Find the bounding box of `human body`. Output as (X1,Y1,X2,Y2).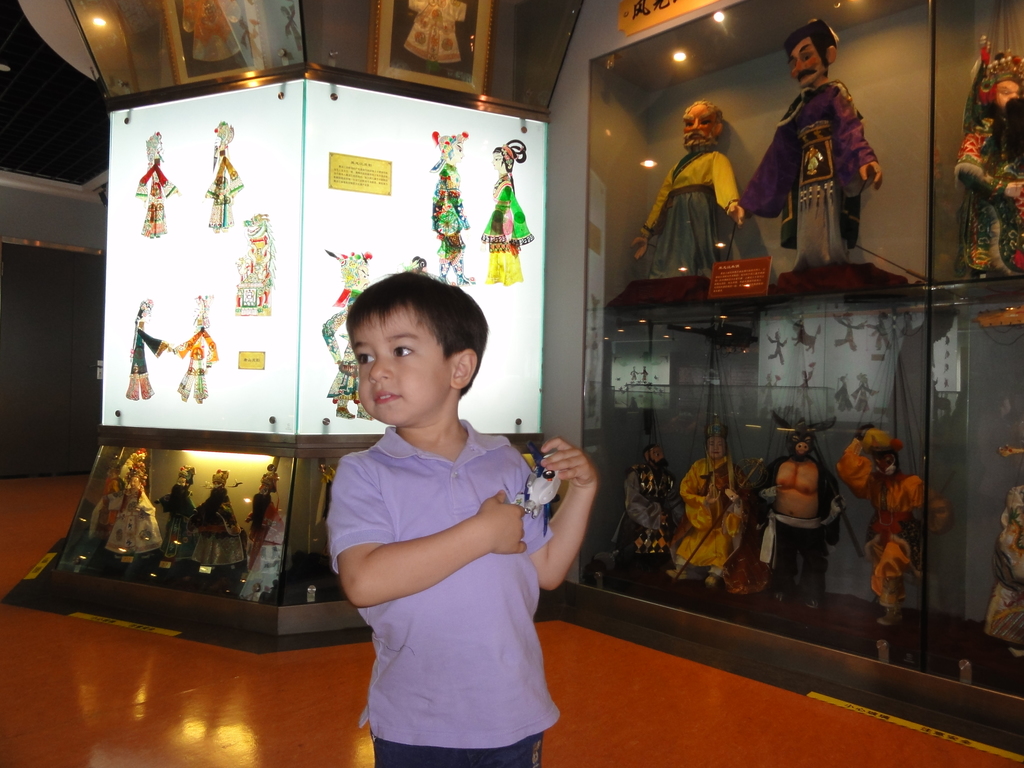
(154,484,199,566).
